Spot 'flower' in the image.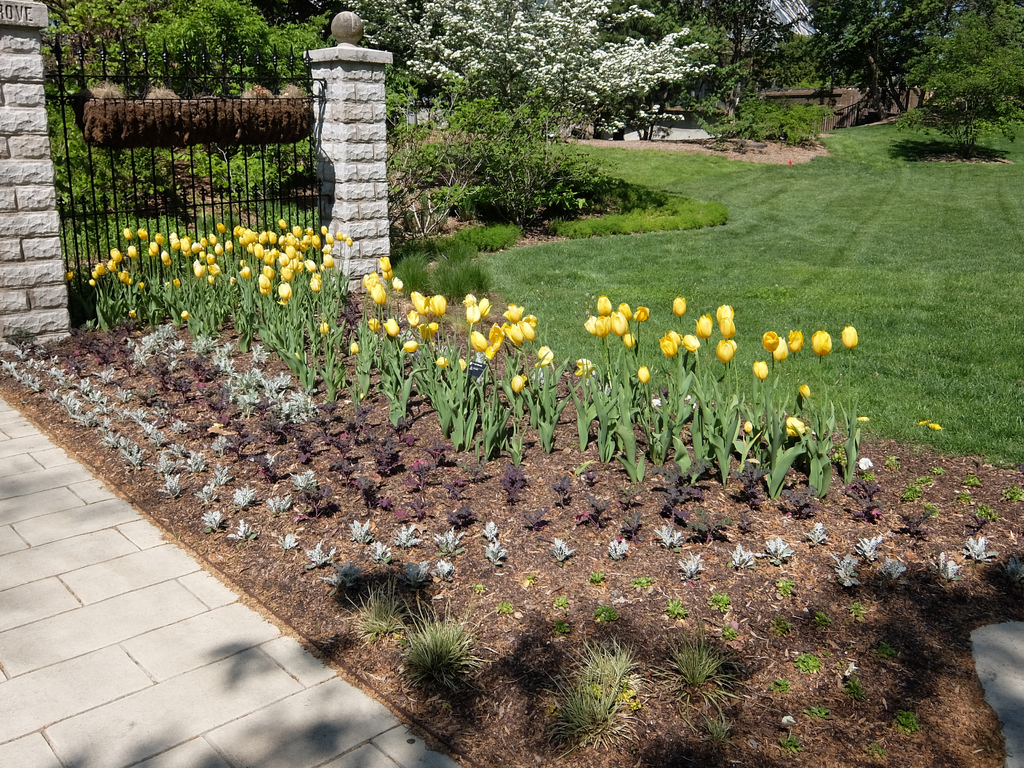
'flower' found at region(479, 296, 492, 316).
